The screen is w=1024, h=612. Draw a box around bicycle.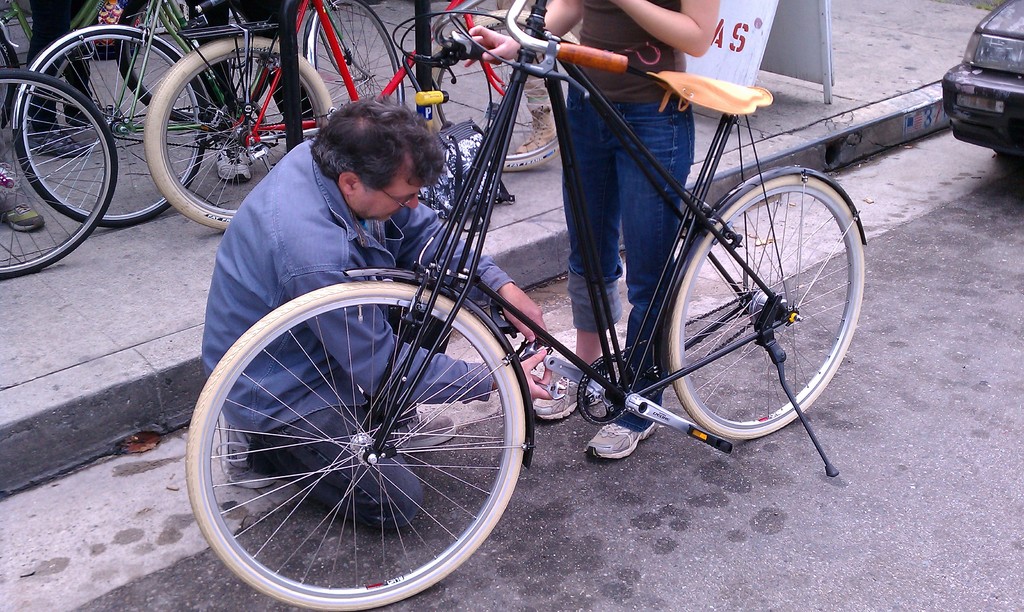
[left=141, top=0, right=581, bottom=234].
